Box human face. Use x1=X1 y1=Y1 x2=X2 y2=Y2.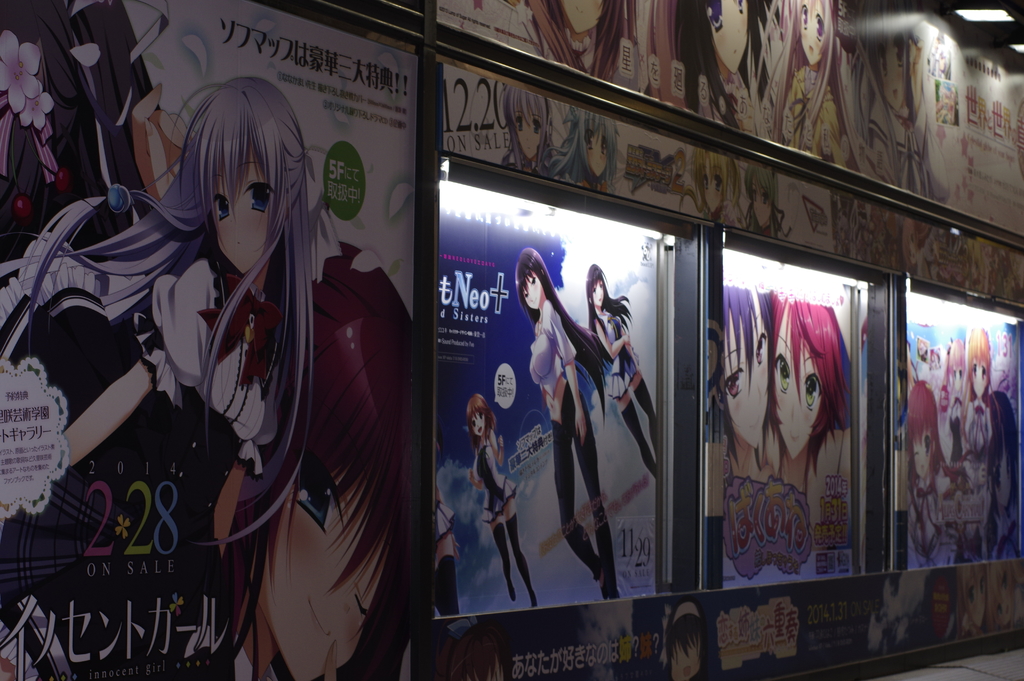
x1=800 y1=0 x2=830 y2=67.
